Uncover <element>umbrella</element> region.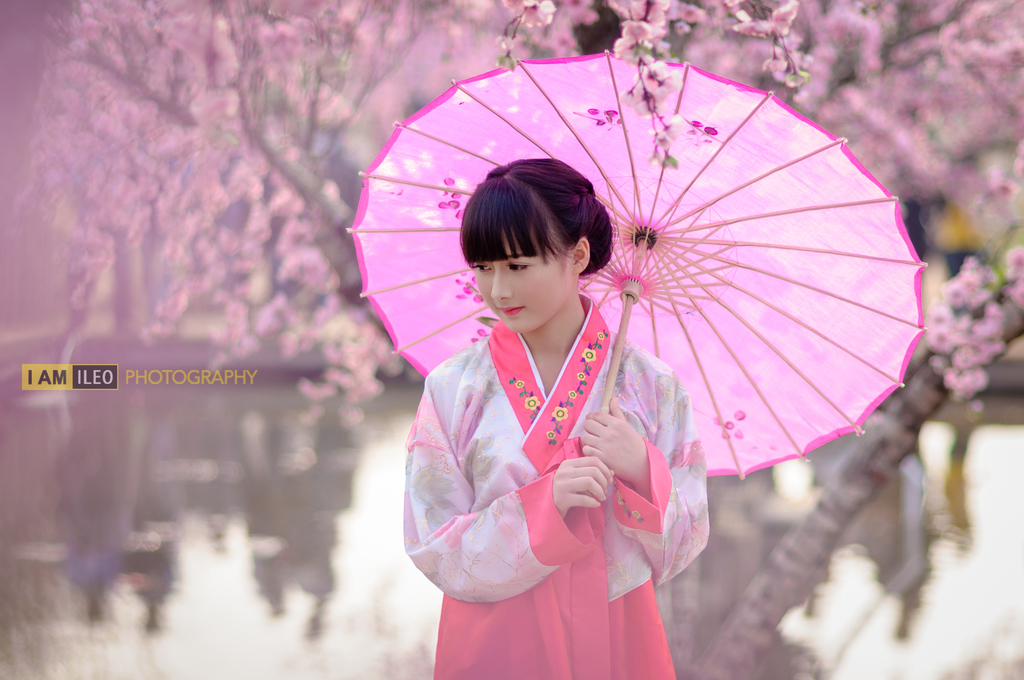
Uncovered: {"left": 342, "top": 44, "right": 932, "bottom": 498}.
